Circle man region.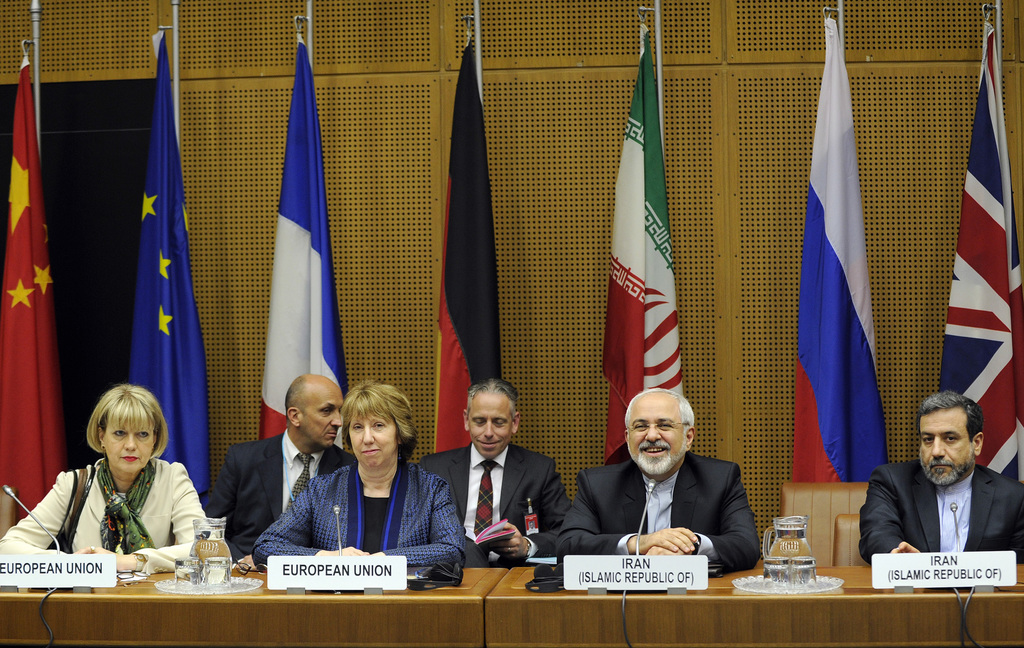
Region: [852,400,1010,578].
